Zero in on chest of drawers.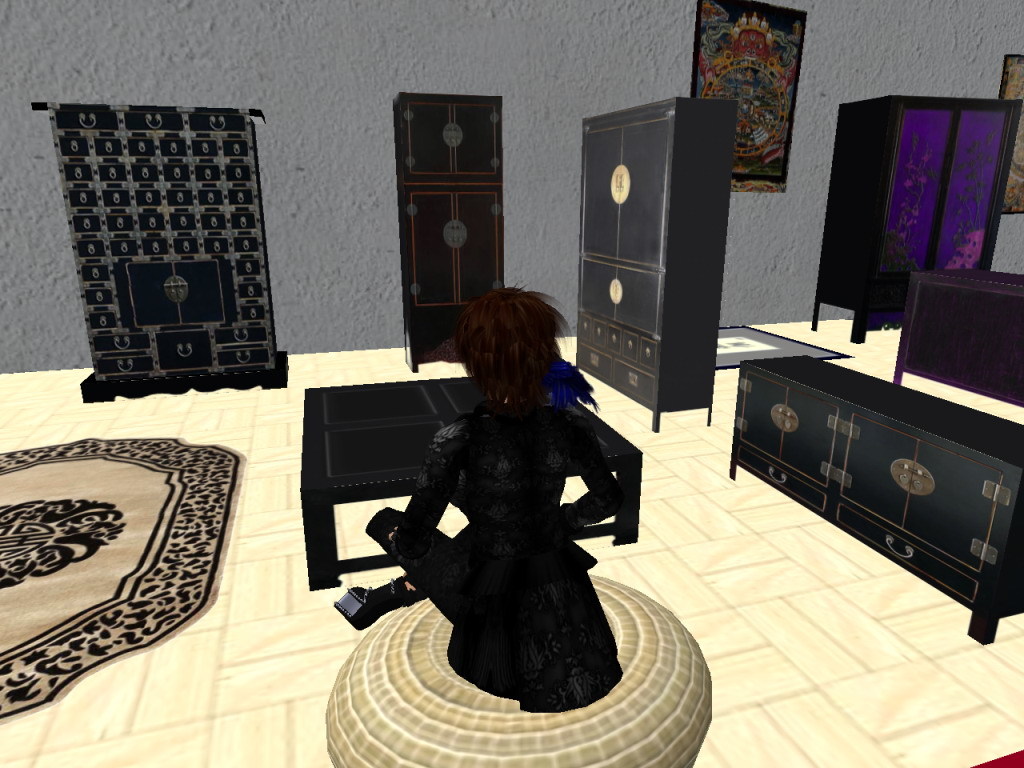
Zeroed in: [x1=574, y1=99, x2=741, y2=406].
